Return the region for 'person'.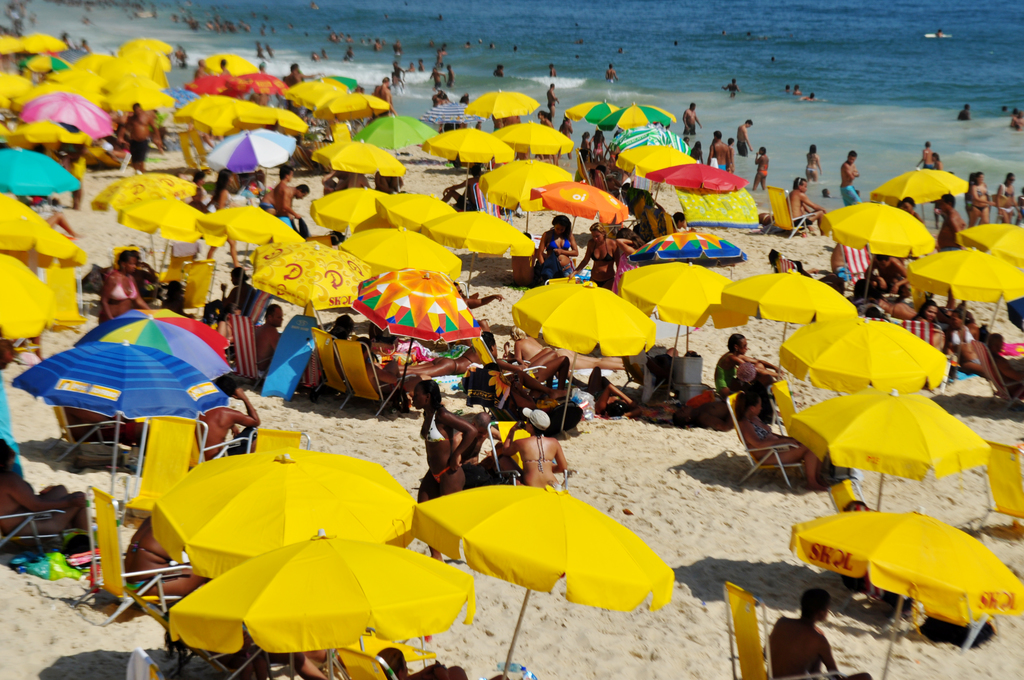
rect(751, 149, 766, 190).
